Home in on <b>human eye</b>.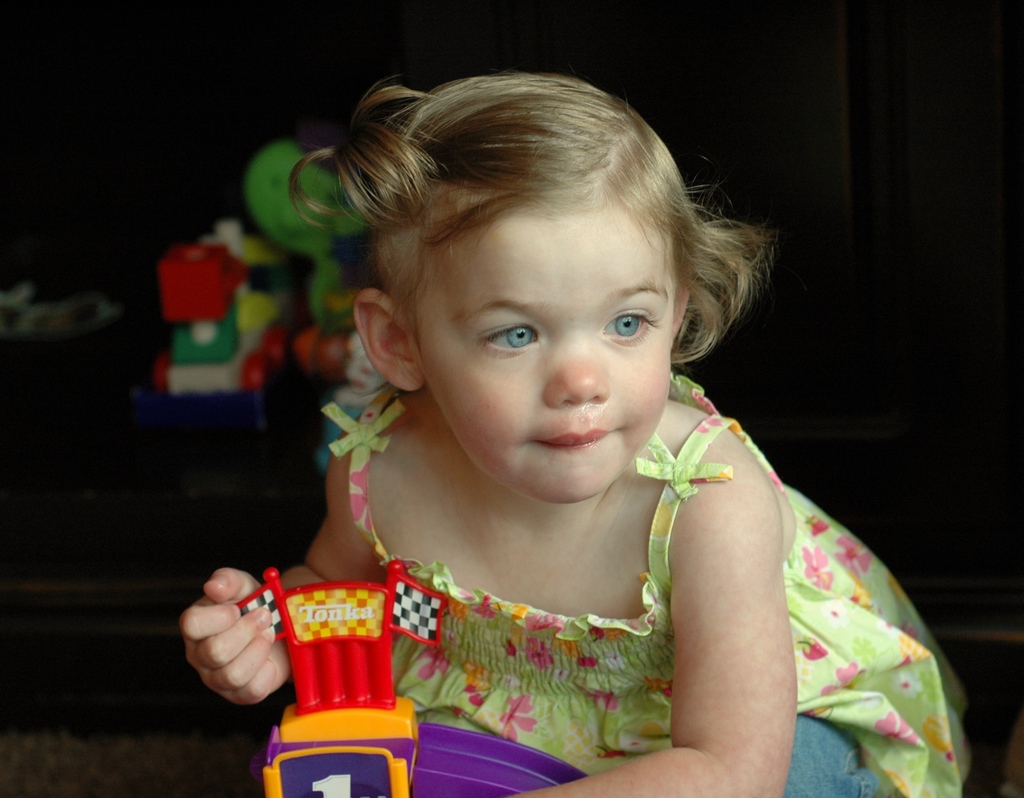
Homed in at [x1=460, y1=306, x2=559, y2=379].
